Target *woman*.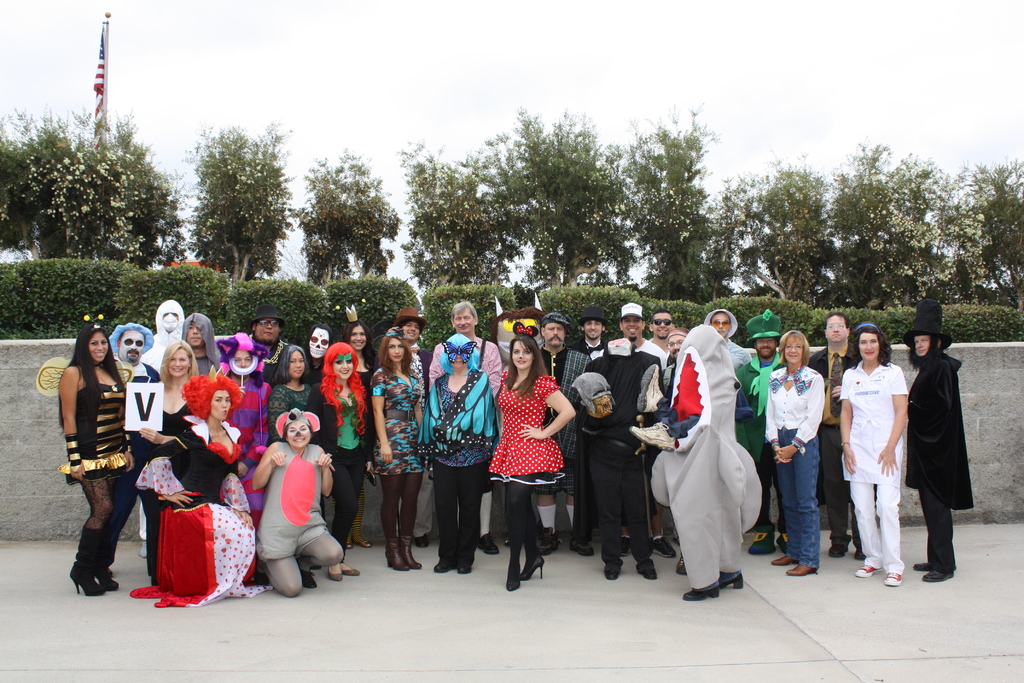
Target region: (x1=485, y1=319, x2=576, y2=593).
